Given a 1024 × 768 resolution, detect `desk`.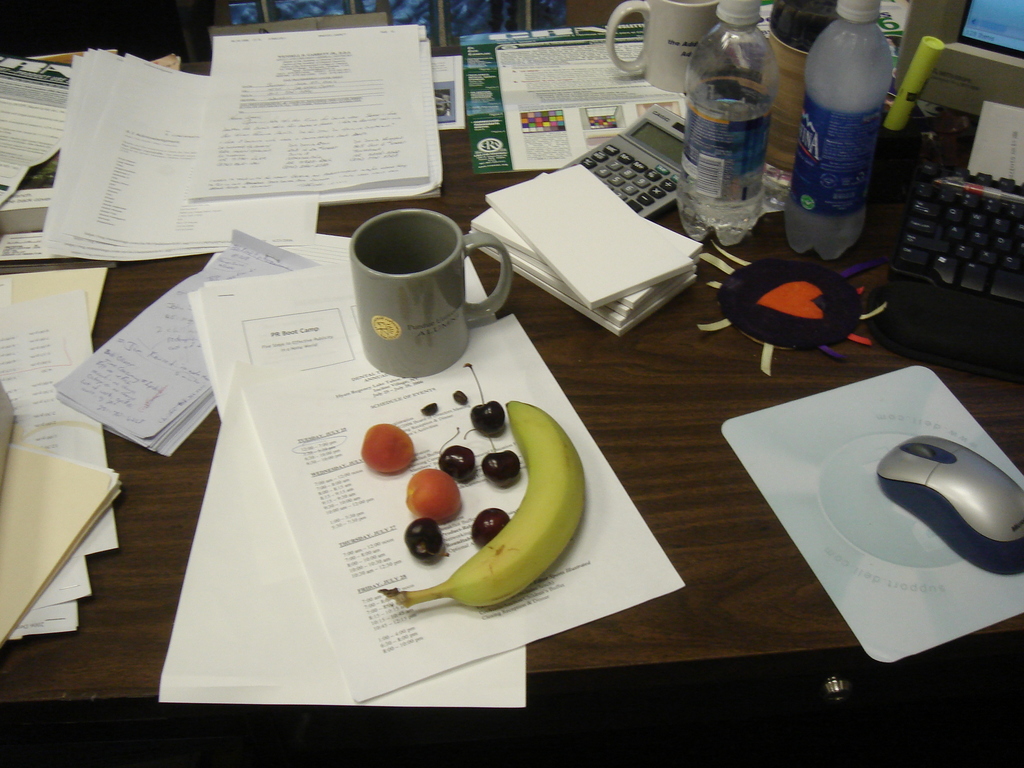
(0, 47, 1023, 767).
